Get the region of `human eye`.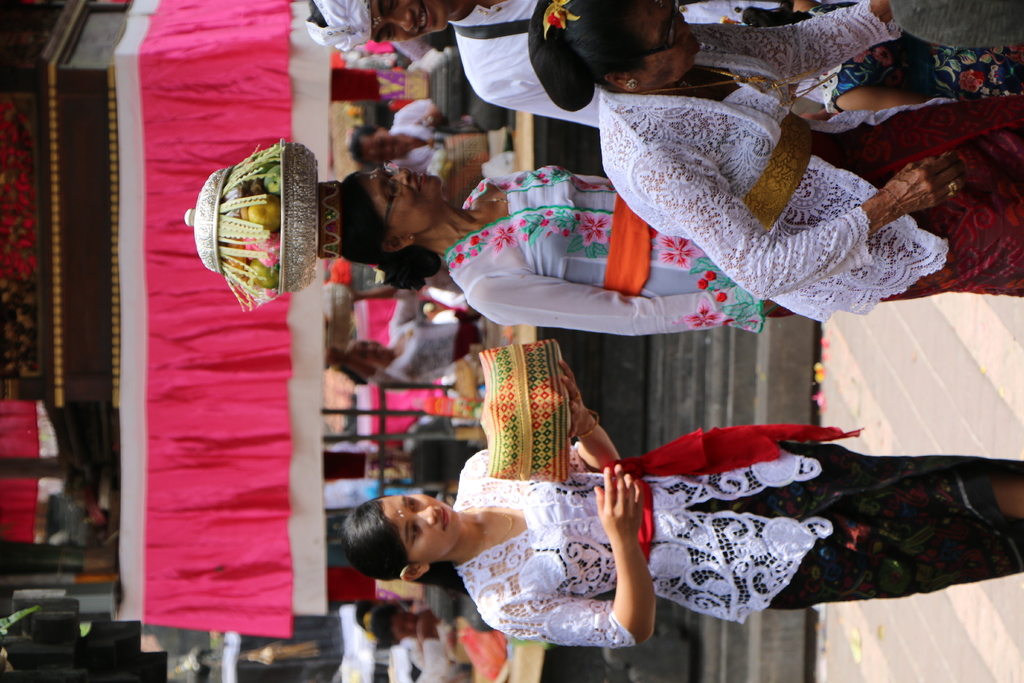
x1=387 y1=168 x2=396 y2=179.
